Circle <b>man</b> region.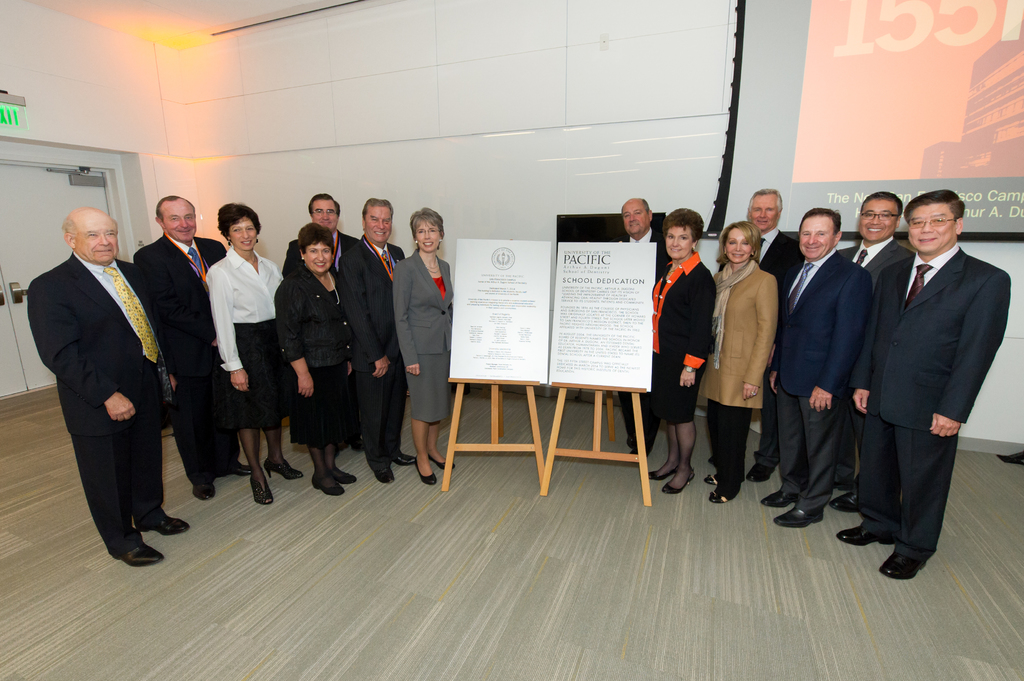
Region: 712 188 810 490.
